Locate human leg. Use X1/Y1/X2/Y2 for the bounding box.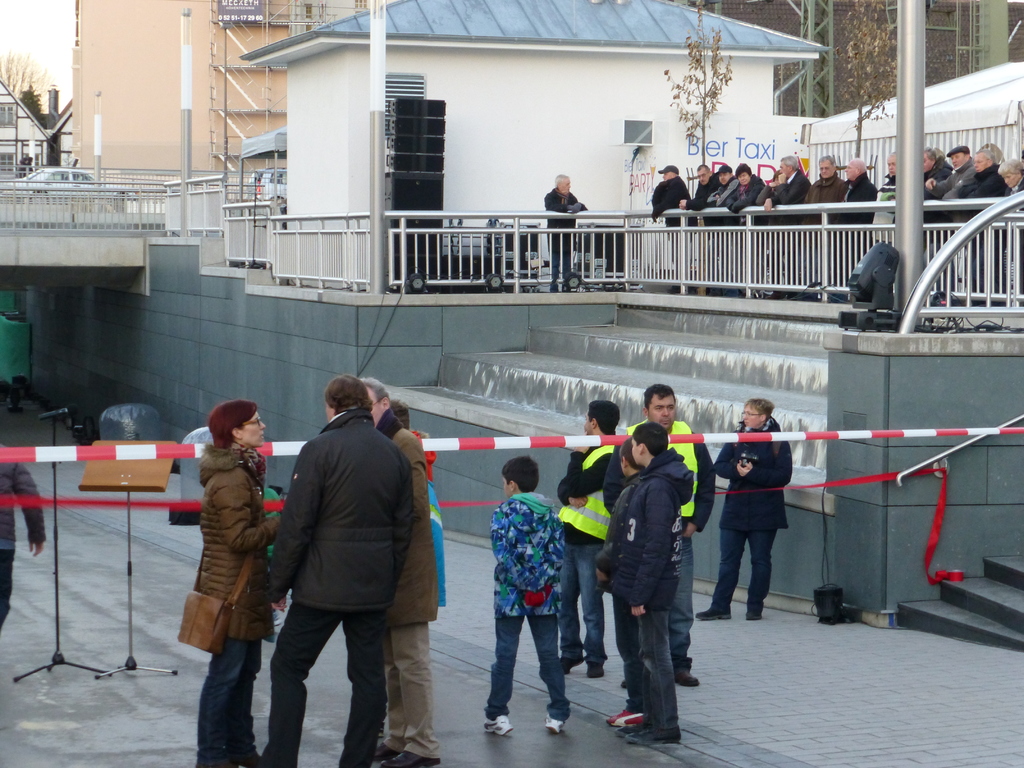
626/614/684/746.
